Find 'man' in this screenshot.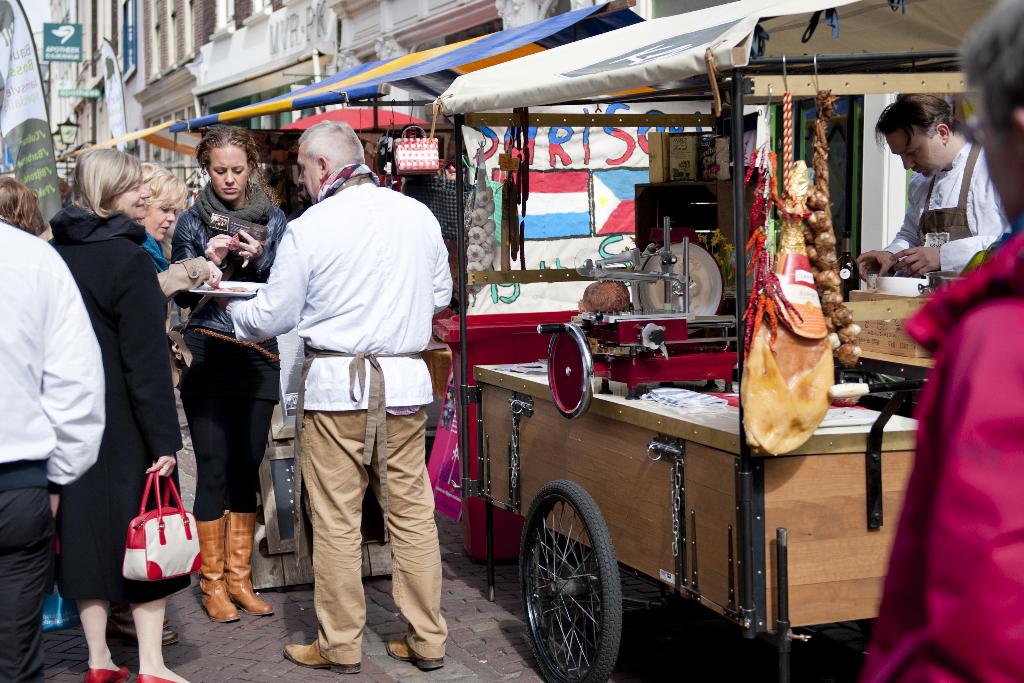
The bounding box for 'man' is <region>860, 92, 1002, 292</region>.
